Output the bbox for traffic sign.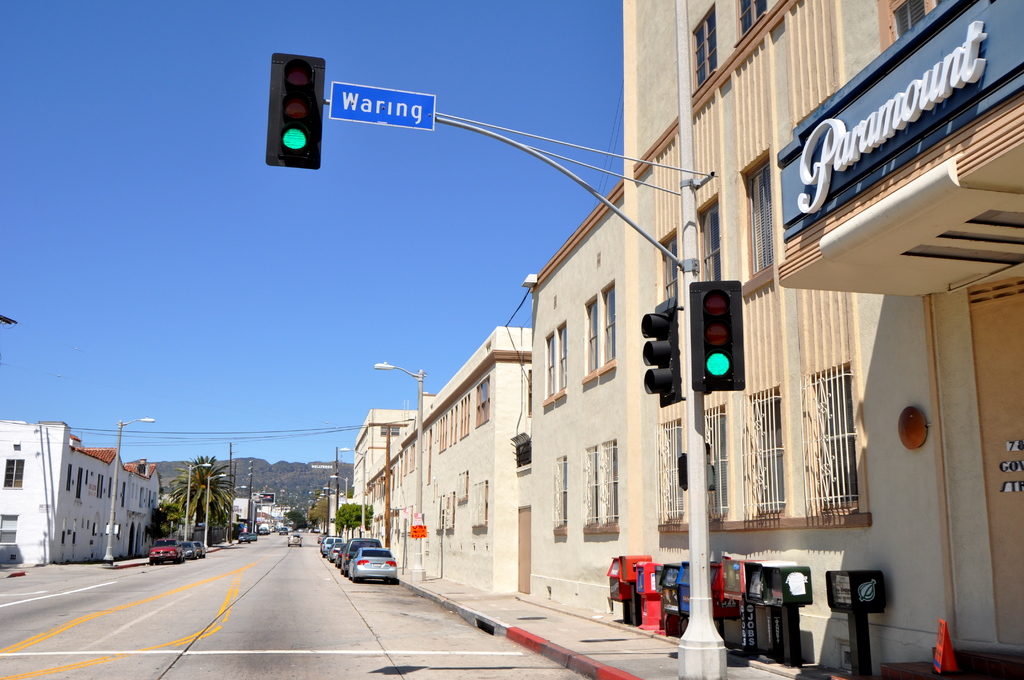
{"x1": 411, "y1": 524, "x2": 427, "y2": 538}.
